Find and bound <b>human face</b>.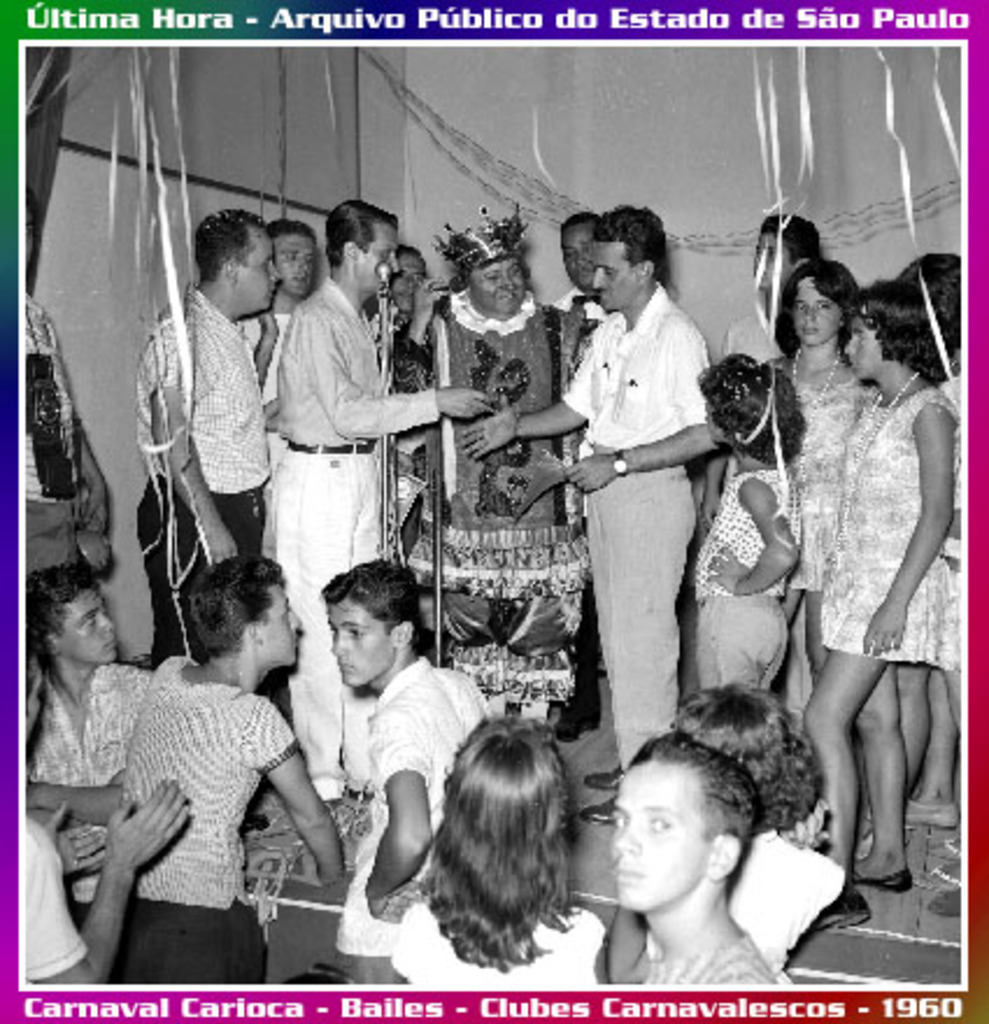
Bound: [x1=356, y1=226, x2=403, y2=291].
